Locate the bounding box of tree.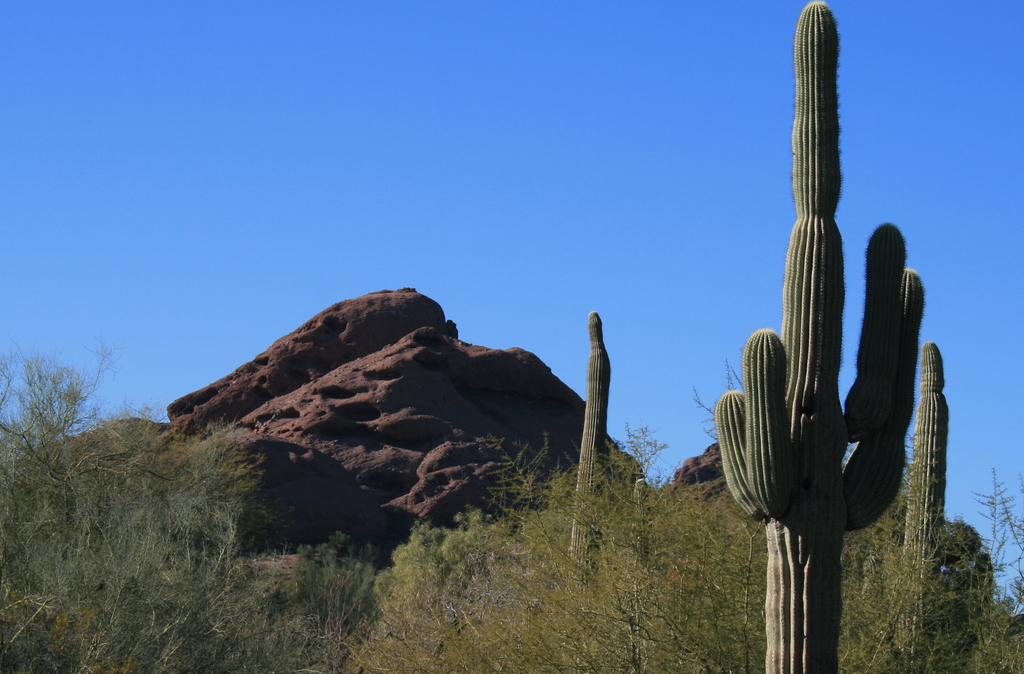
Bounding box: <bbox>863, 337, 996, 667</bbox>.
